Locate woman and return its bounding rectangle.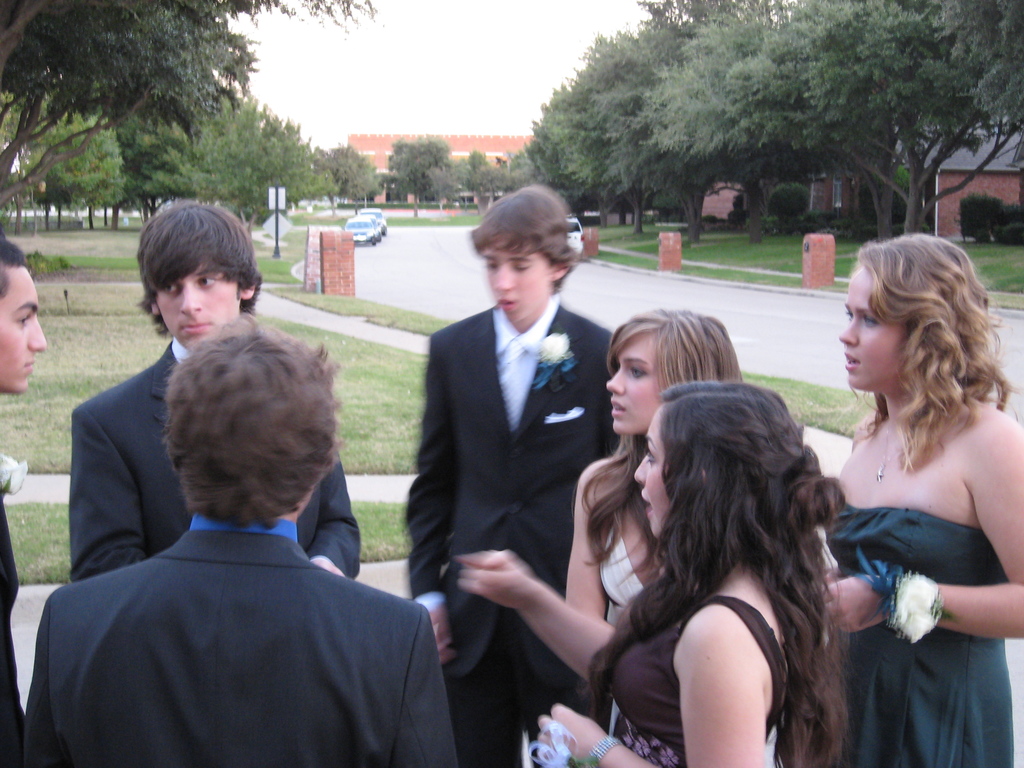
[x1=458, y1=380, x2=854, y2=767].
